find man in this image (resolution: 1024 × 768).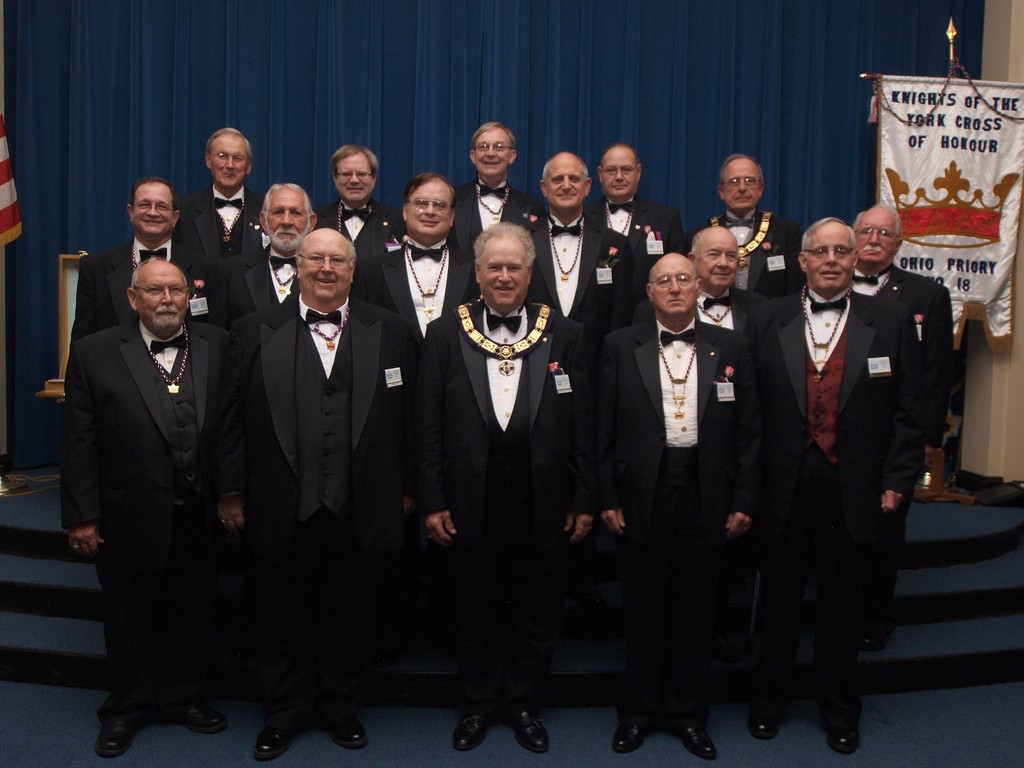
l=524, t=153, r=631, b=339.
